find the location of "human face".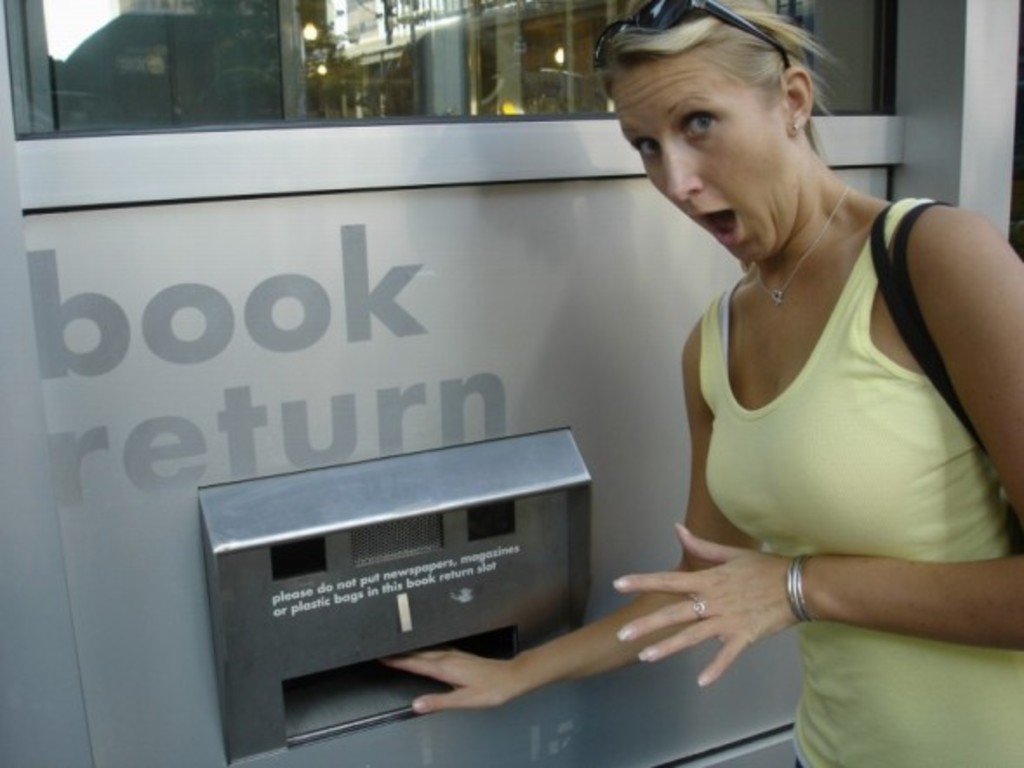
Location: detection(608, 59, 788, 259).
